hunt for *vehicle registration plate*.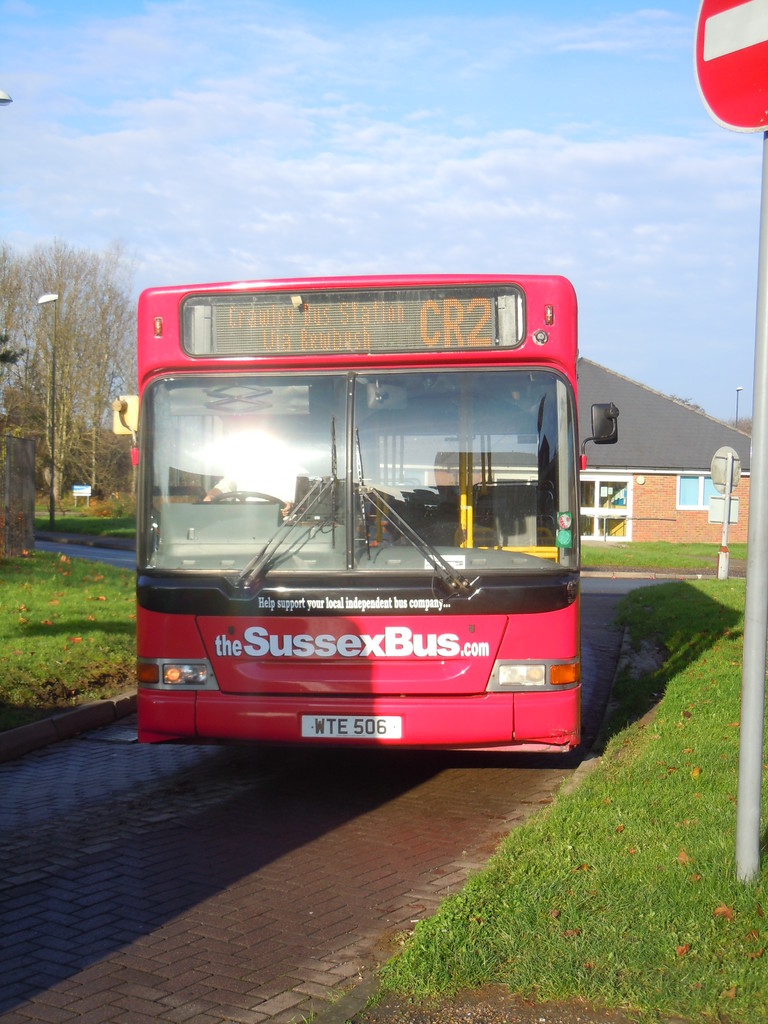
Hunted down at <box>300,713,401,742</box>.
